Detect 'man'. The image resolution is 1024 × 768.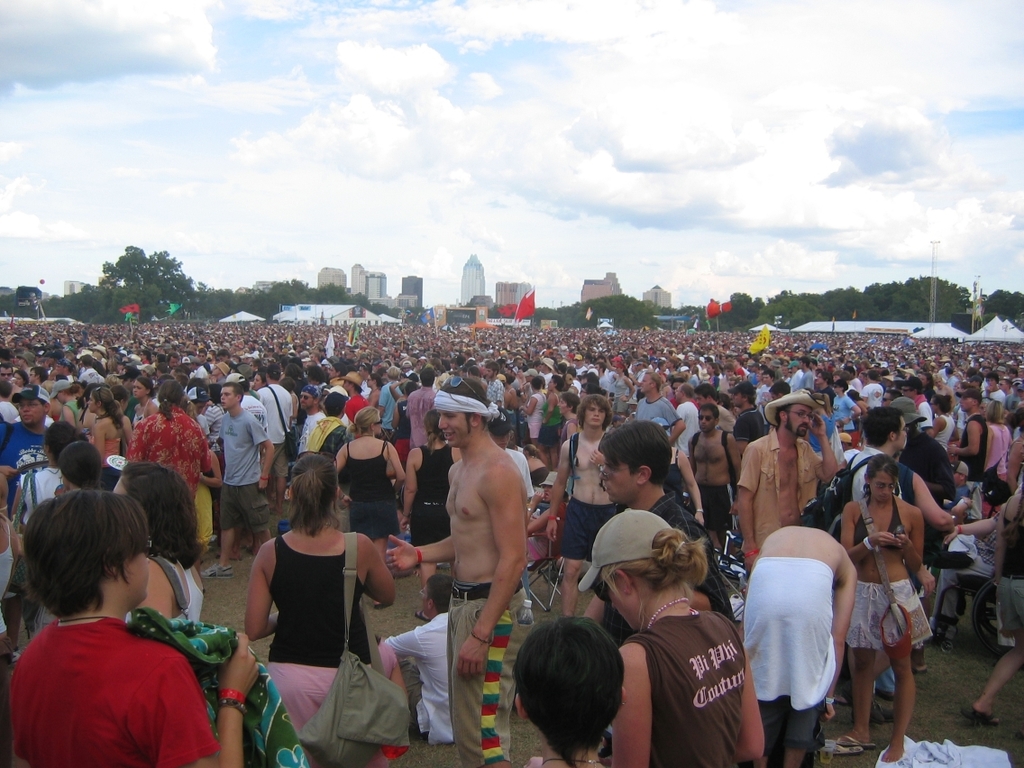
l=682, t=401, r=744, b=549.
